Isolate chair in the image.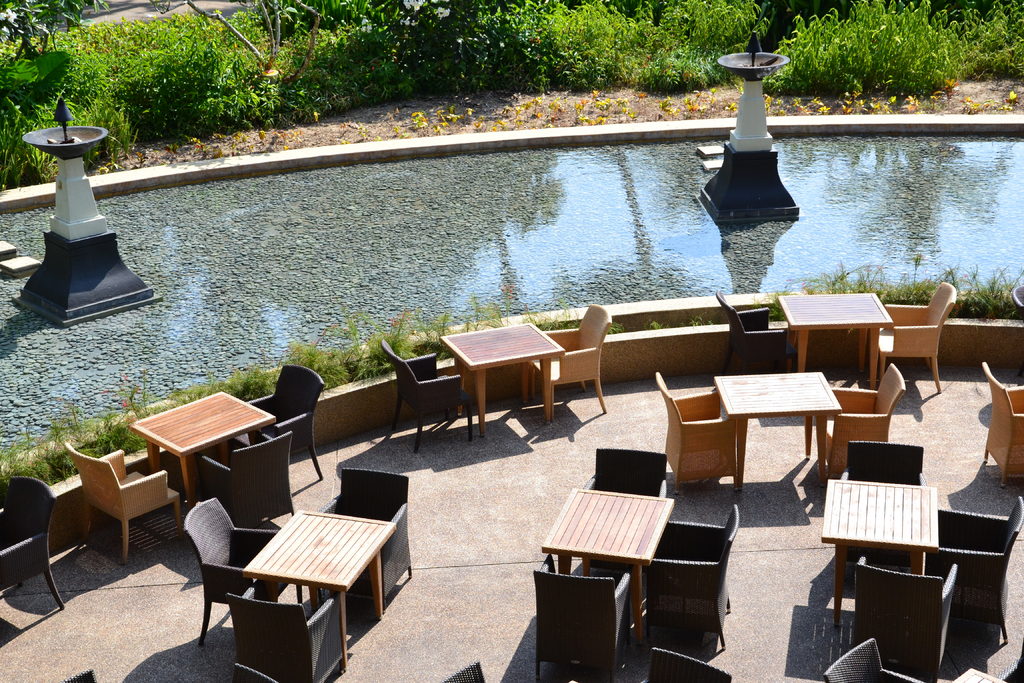
Isolated region: 178:490:286:651.
